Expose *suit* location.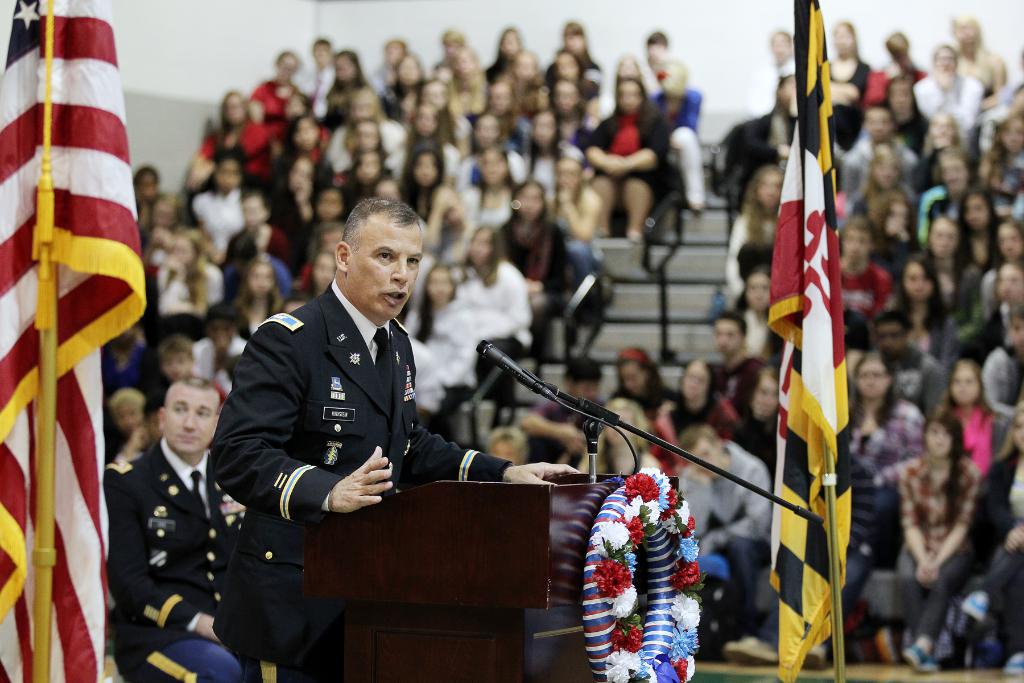
Exposed at l=207, t=279, r=507, b=682.
